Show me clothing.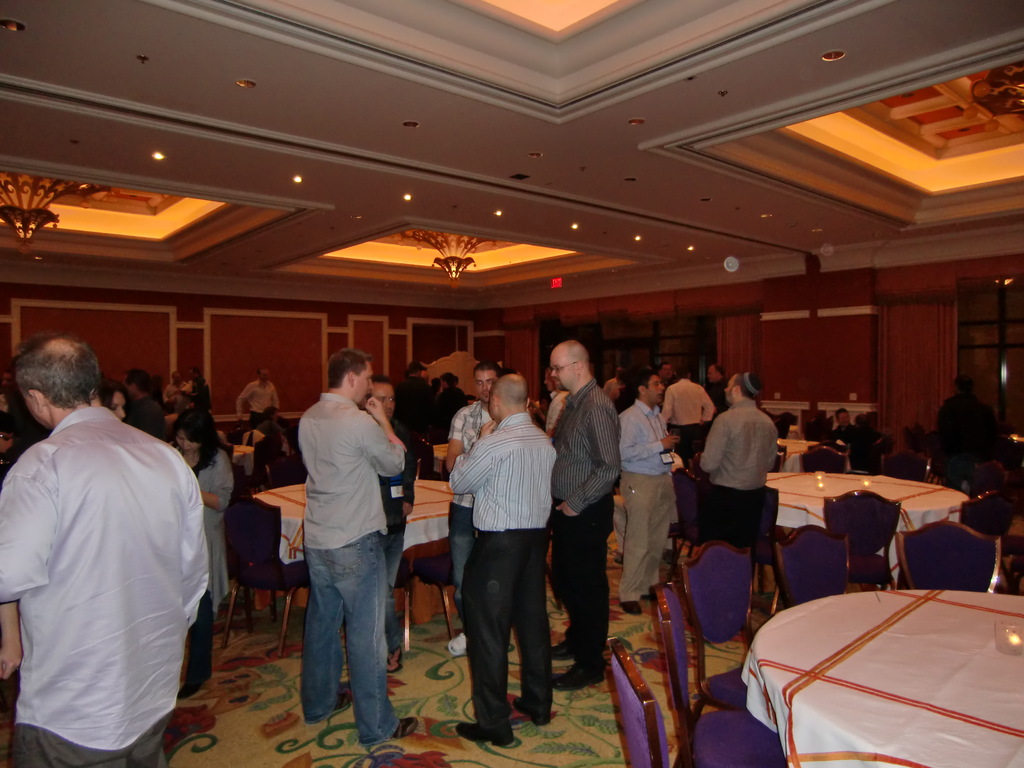
clothing is here: rect(298, 390, 408, 740).
